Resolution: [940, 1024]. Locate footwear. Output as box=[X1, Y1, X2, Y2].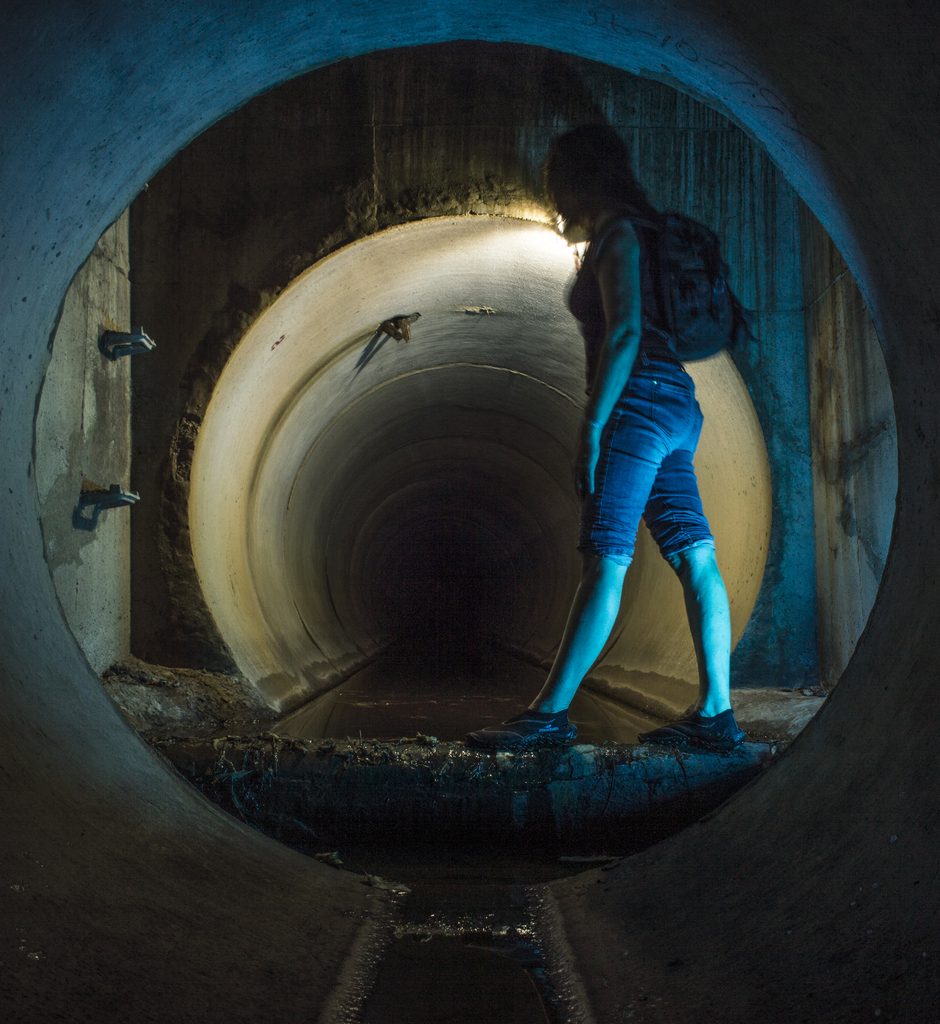
box=[629, 702, 759, 758].
